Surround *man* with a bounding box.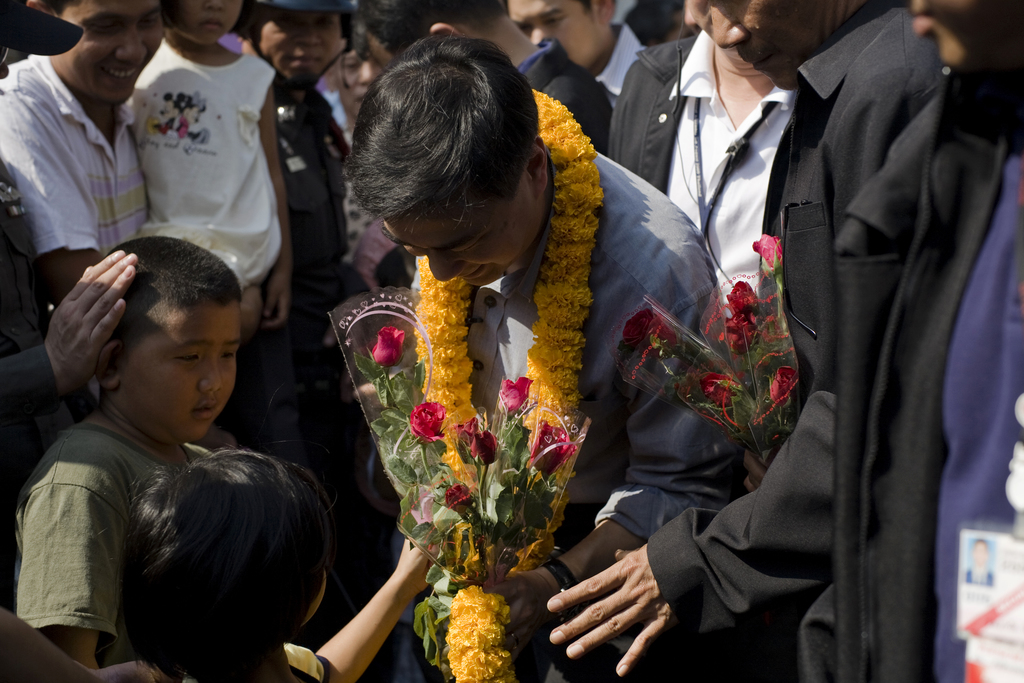
0, 0, 255, 331.
